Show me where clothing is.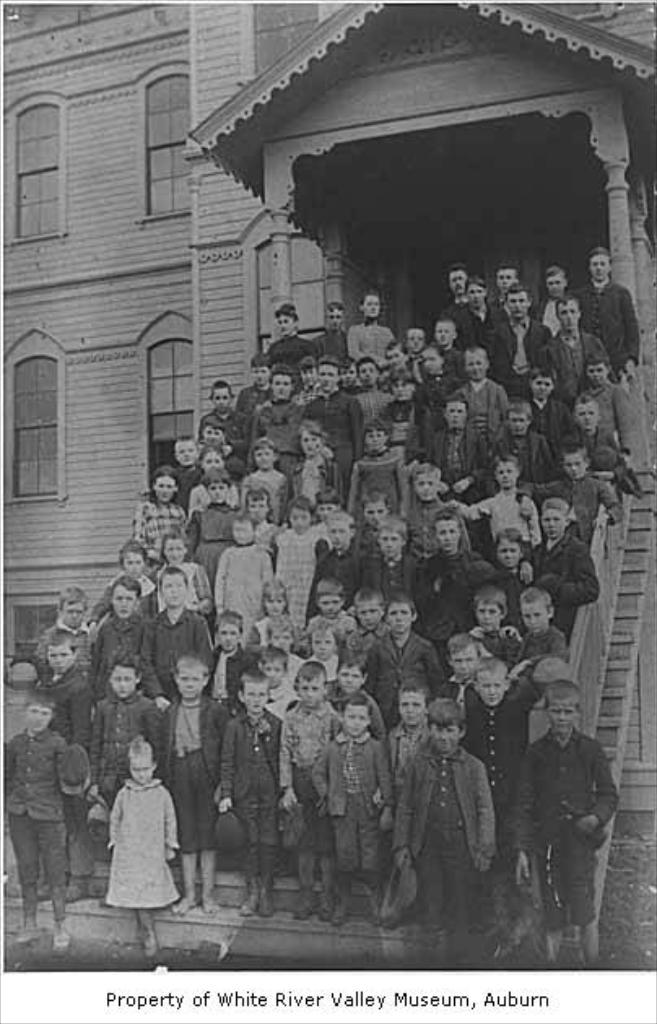
clothing is at select_region(371, 546, 428, 606).
